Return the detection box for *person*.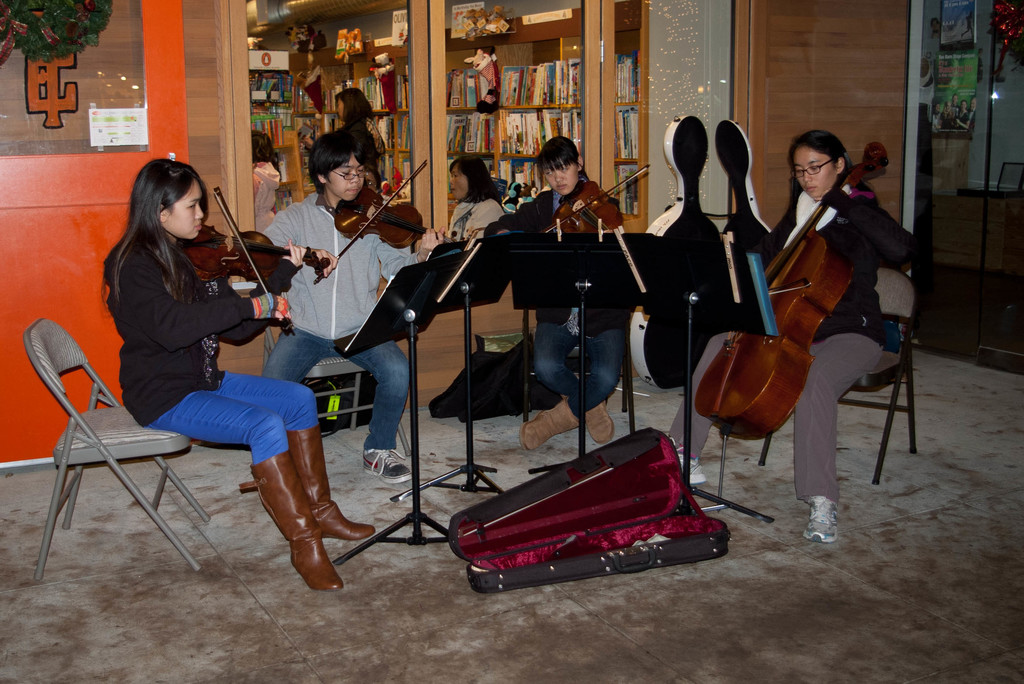
[263,130,444,487].
